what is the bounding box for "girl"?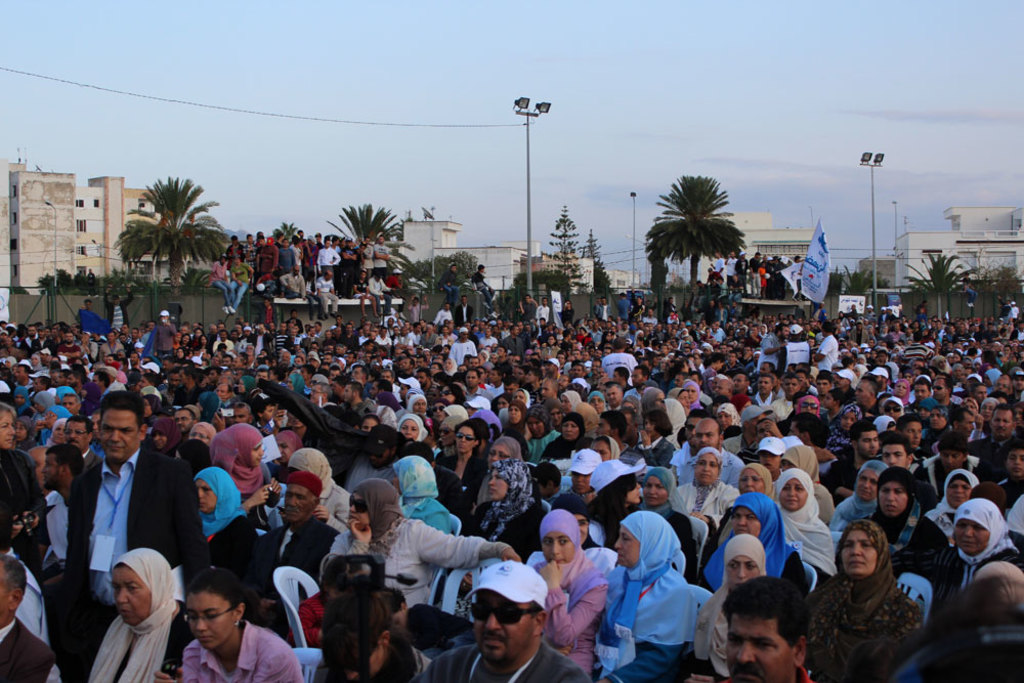
(0,401,54,521).
